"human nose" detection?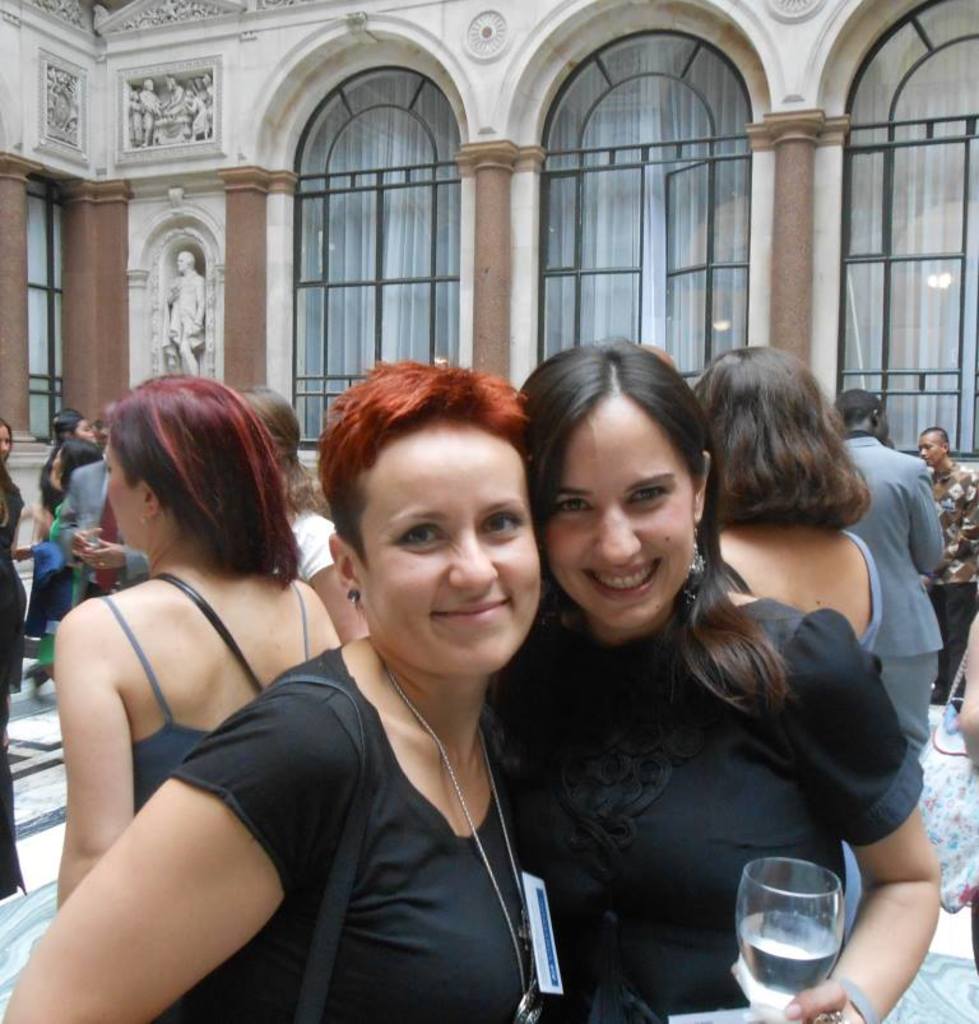
451:530:495:593
